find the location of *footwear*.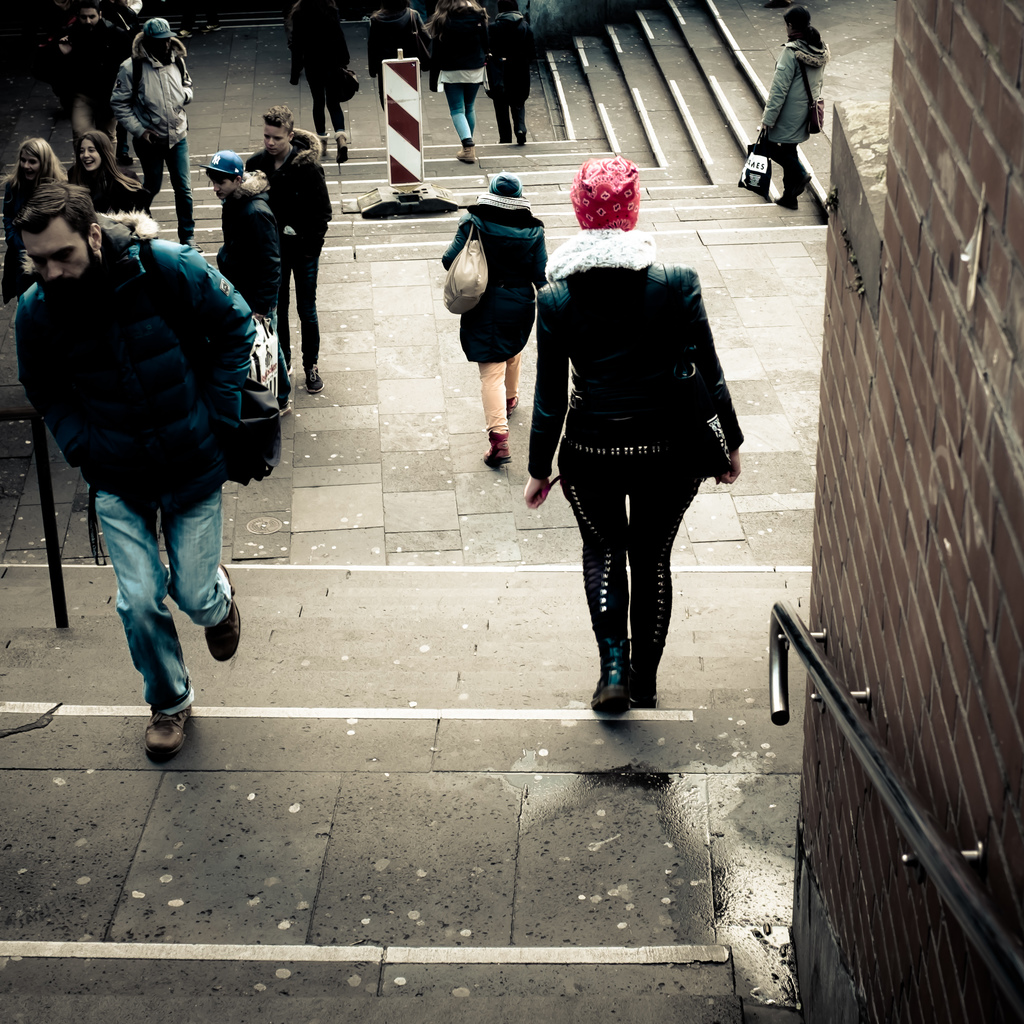
Location: (x1=113, y1=153, x2=132, y2=168).
